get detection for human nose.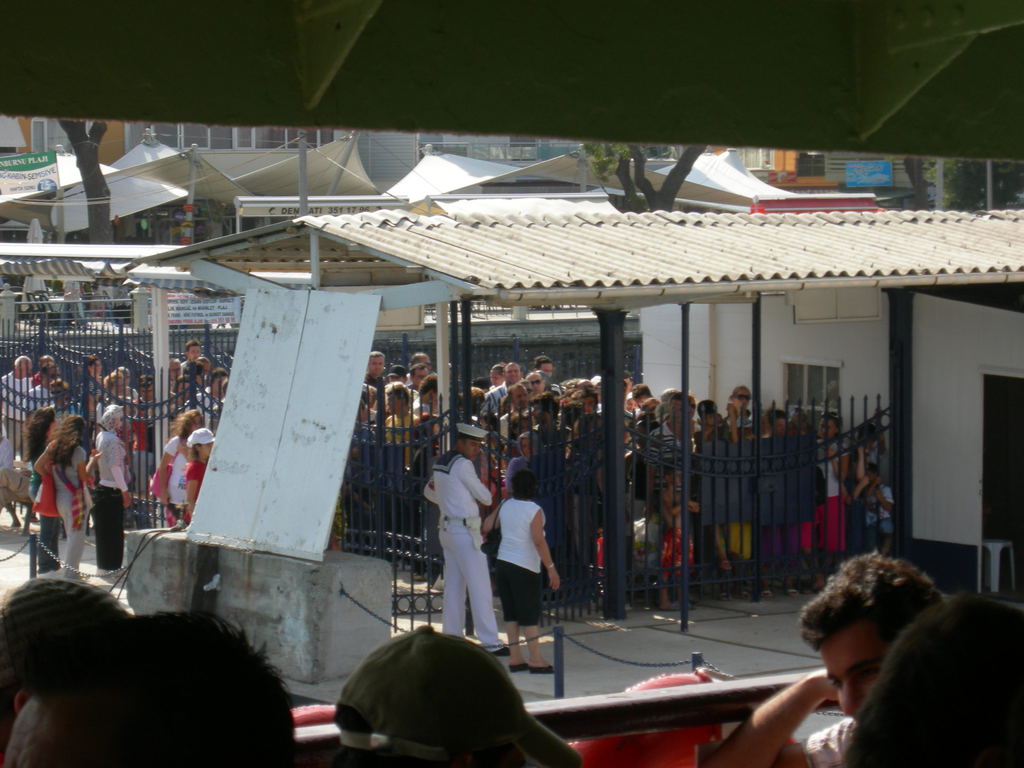
Detection: locate(840, 676, 863, 719).
